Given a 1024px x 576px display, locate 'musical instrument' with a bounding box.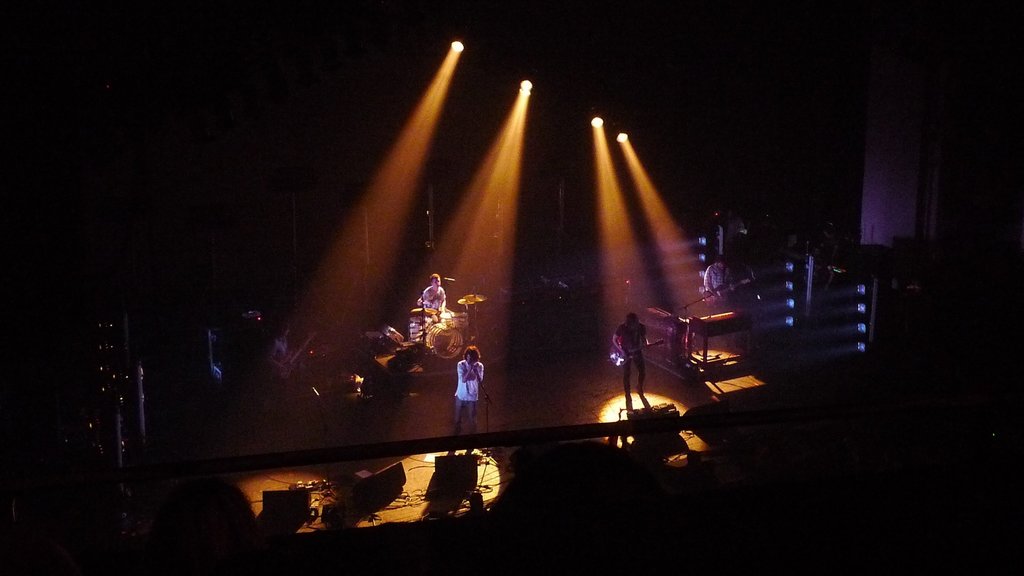
Located: BBox(438, 312, 476, 330).
